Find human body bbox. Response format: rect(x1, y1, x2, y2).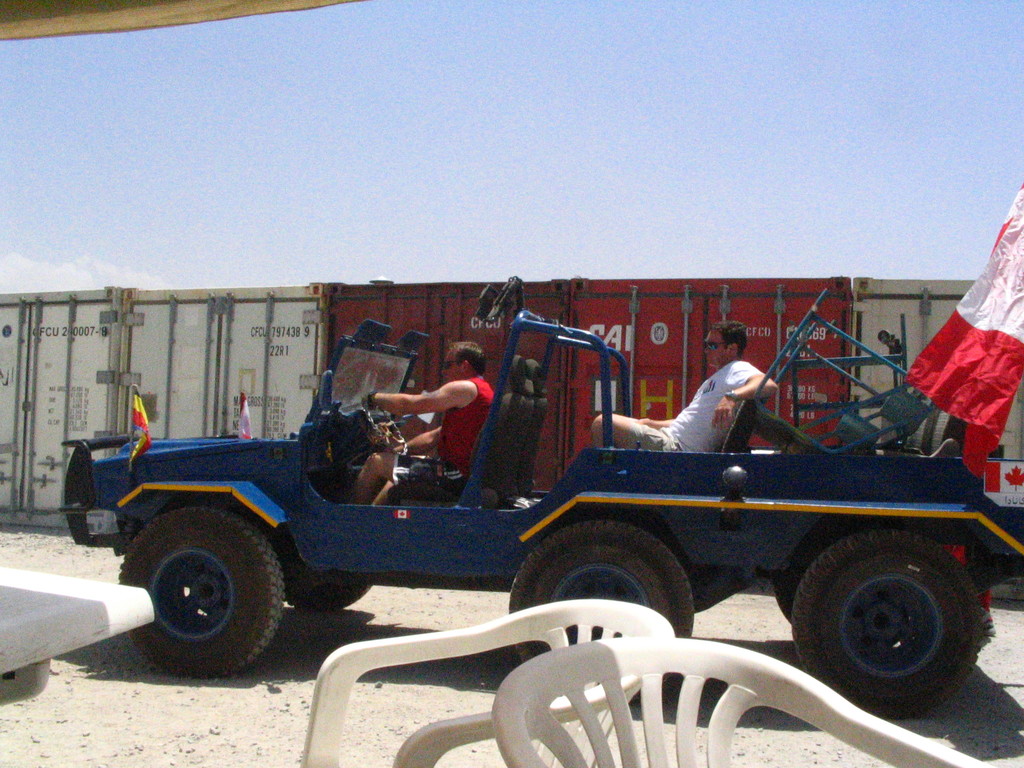
rect(585, 316, 774, 451).
